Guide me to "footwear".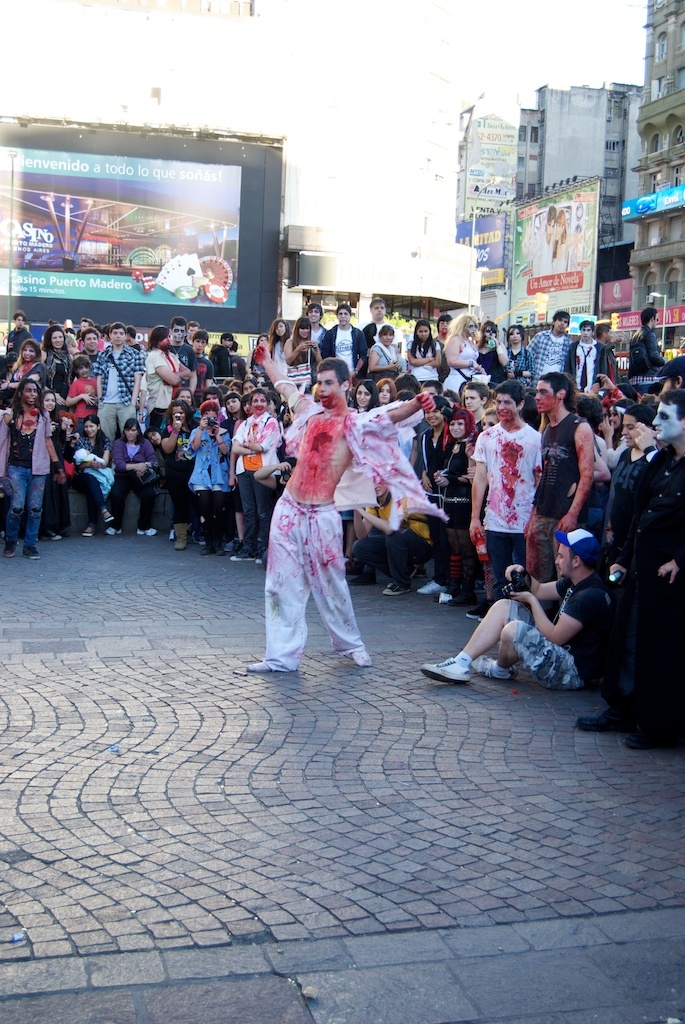
Guidance: [x1=383, y1=581, x2=408, y2=592].
